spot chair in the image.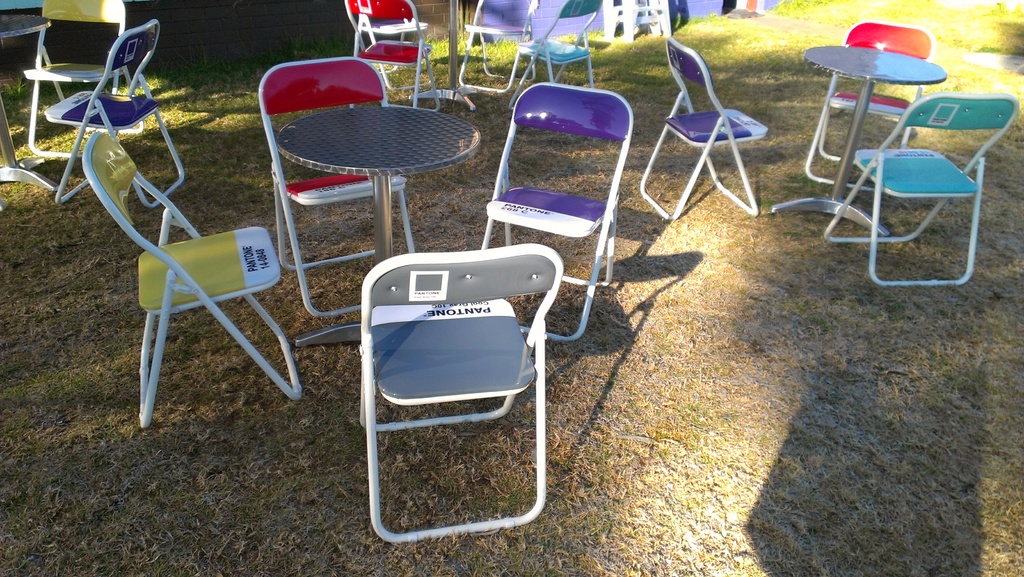
chair found at [left=257, top=57, right=420, bottom=316].
